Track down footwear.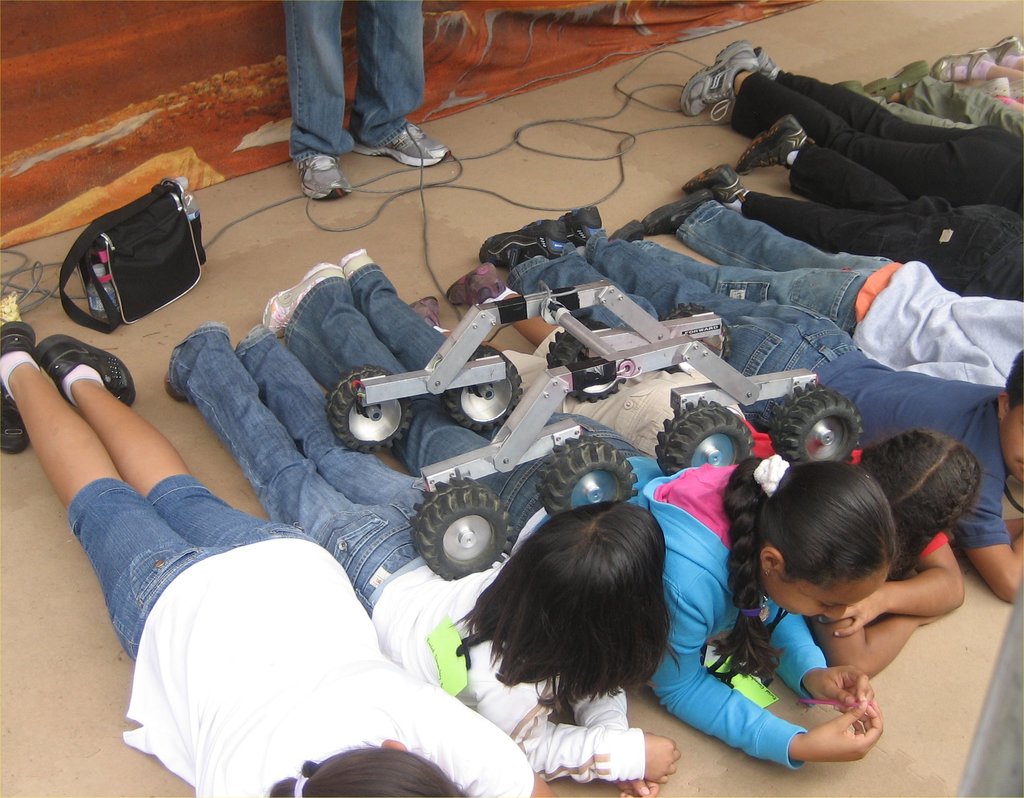
Tracked to locate(299, 151, 349, 198).
